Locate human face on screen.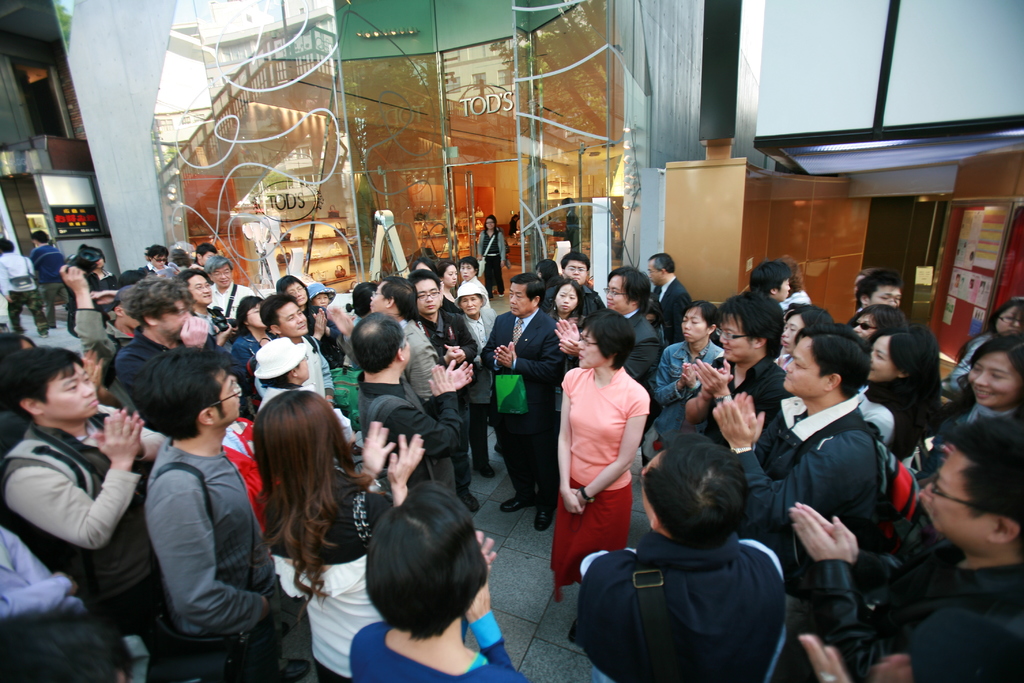
On screen at <box>244,302,268,330</box>.
